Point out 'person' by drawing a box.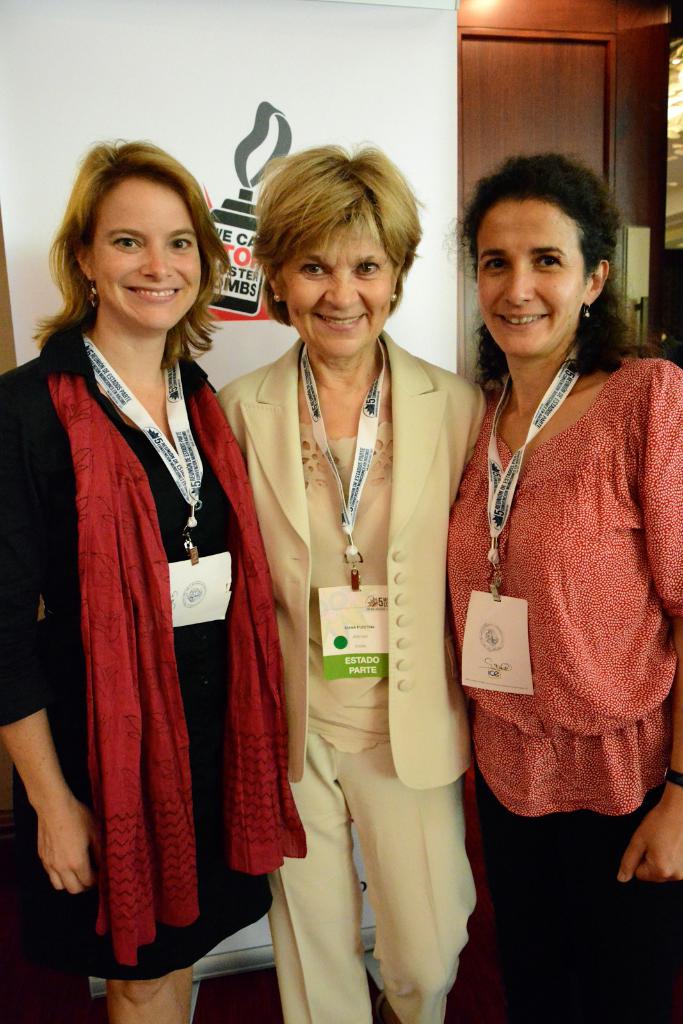
<region>448, 151, 682, 1023</region>.
